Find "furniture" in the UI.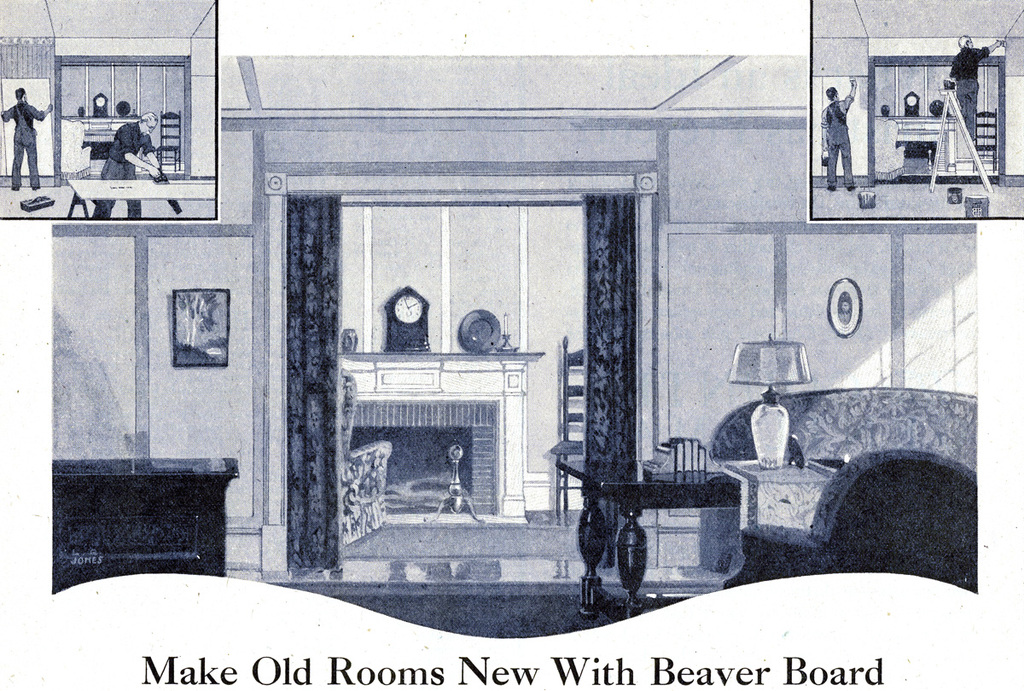
UI element at BBox(875, 115, 909, 183).
